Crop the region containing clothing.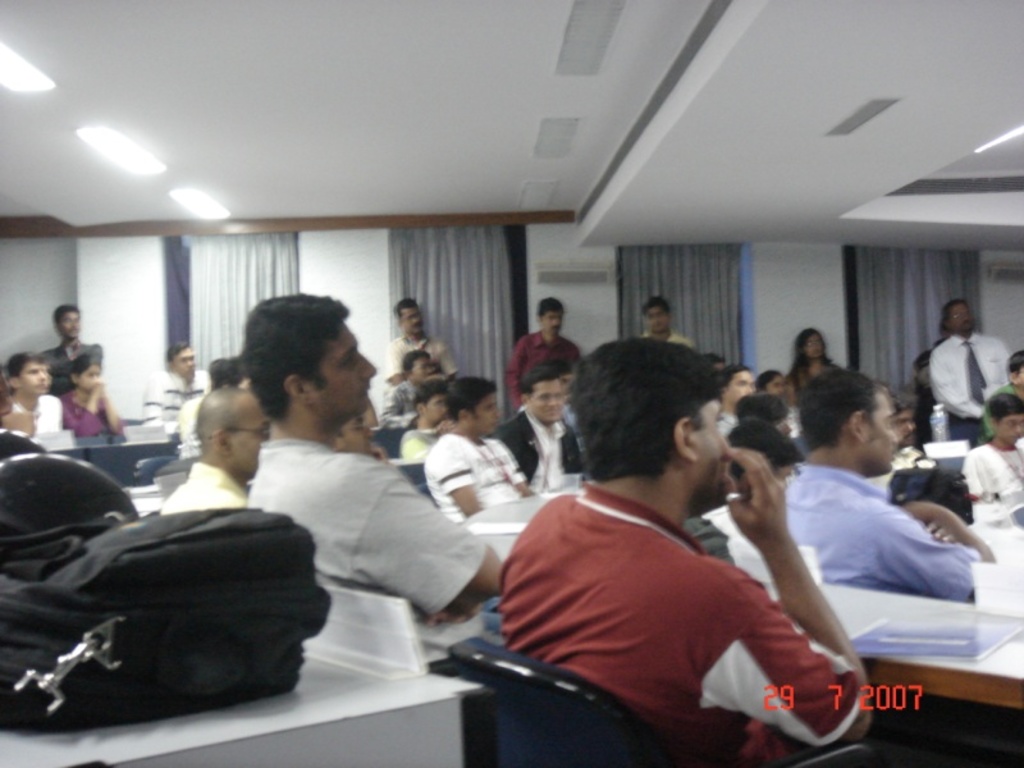
Crop region: bbox=[29, 338, 108, 390].
